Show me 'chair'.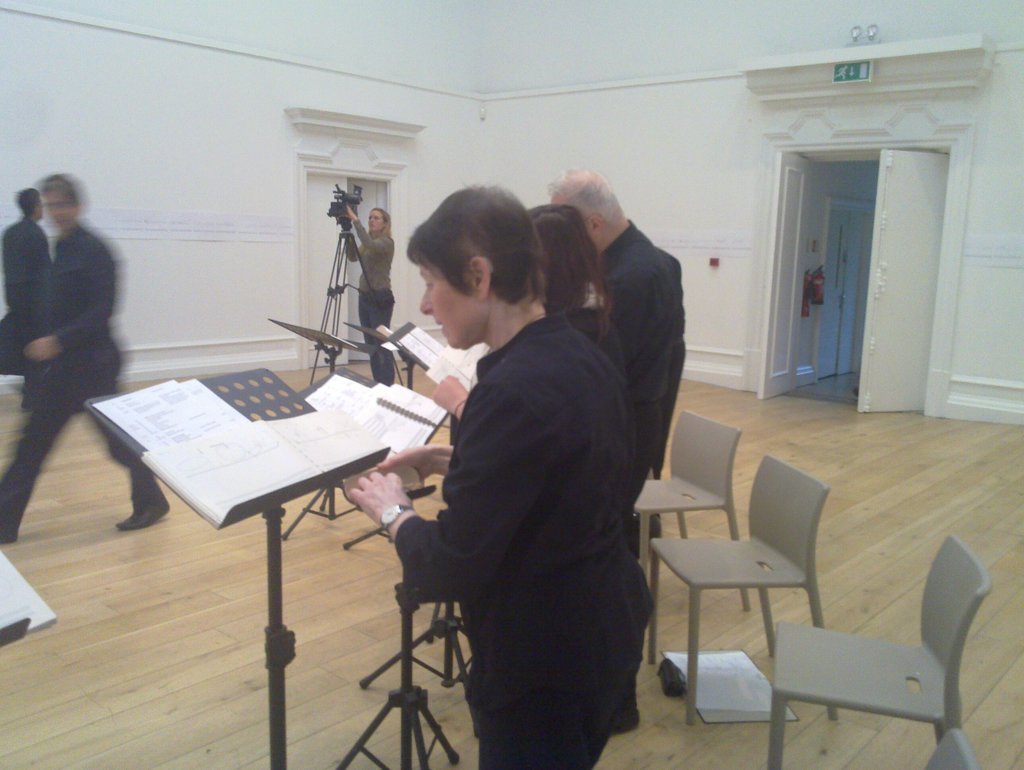
'chair' is here: BBox(647, 452, 841, 730).
